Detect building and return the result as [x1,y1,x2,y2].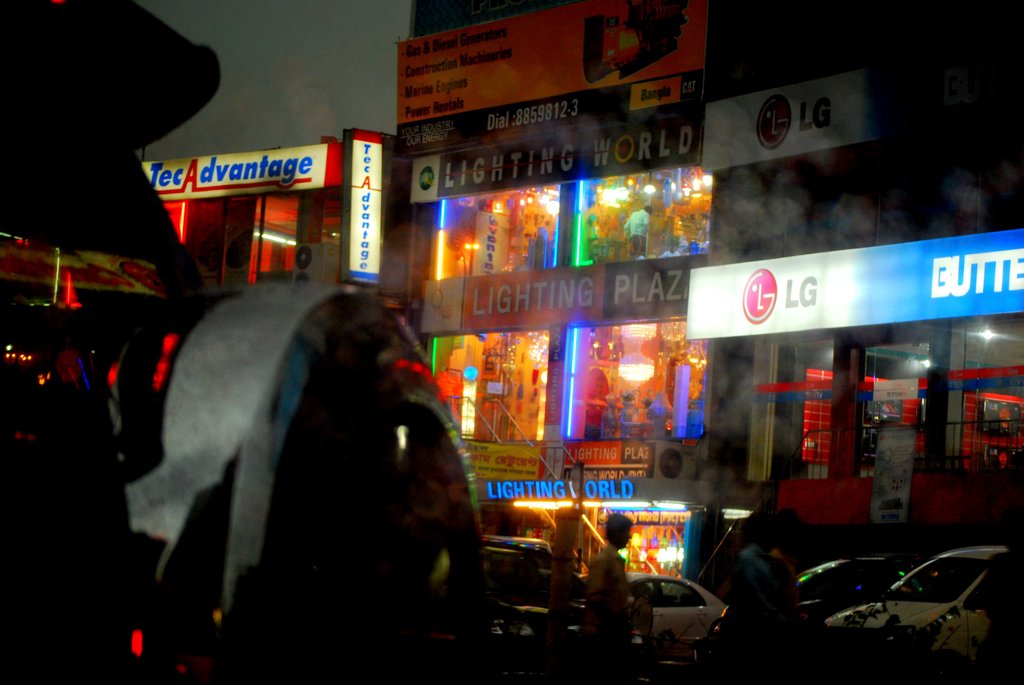
[145,123,397,299].
